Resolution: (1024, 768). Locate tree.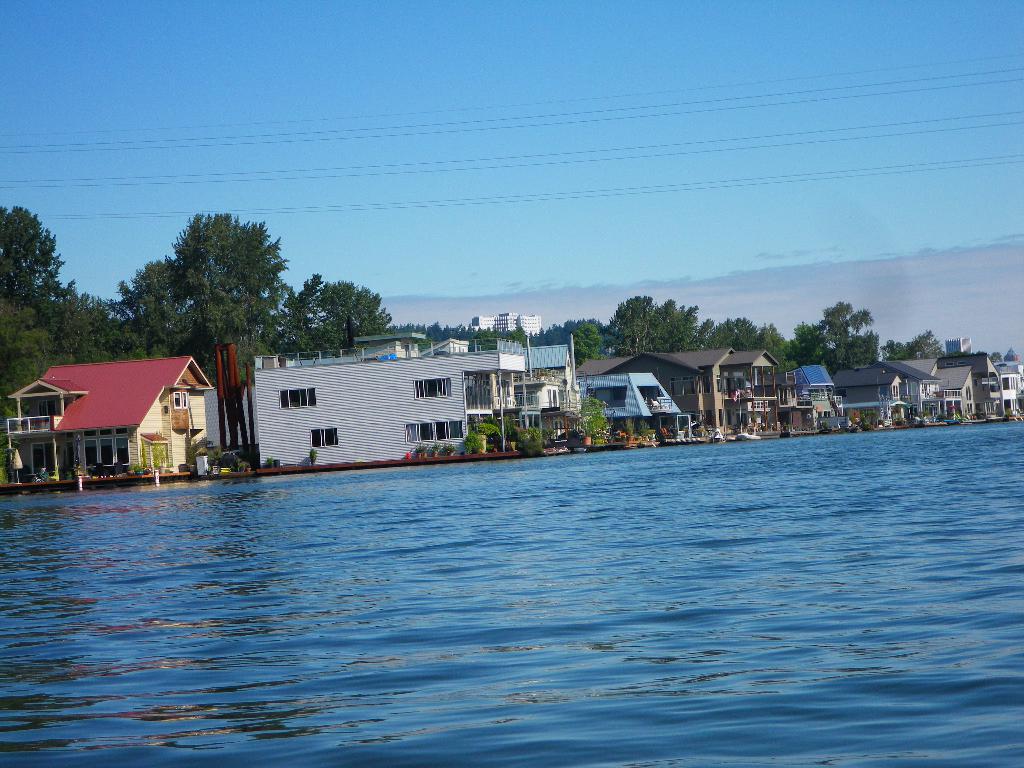
[left=109, top=206, right=293, bottom=381].
